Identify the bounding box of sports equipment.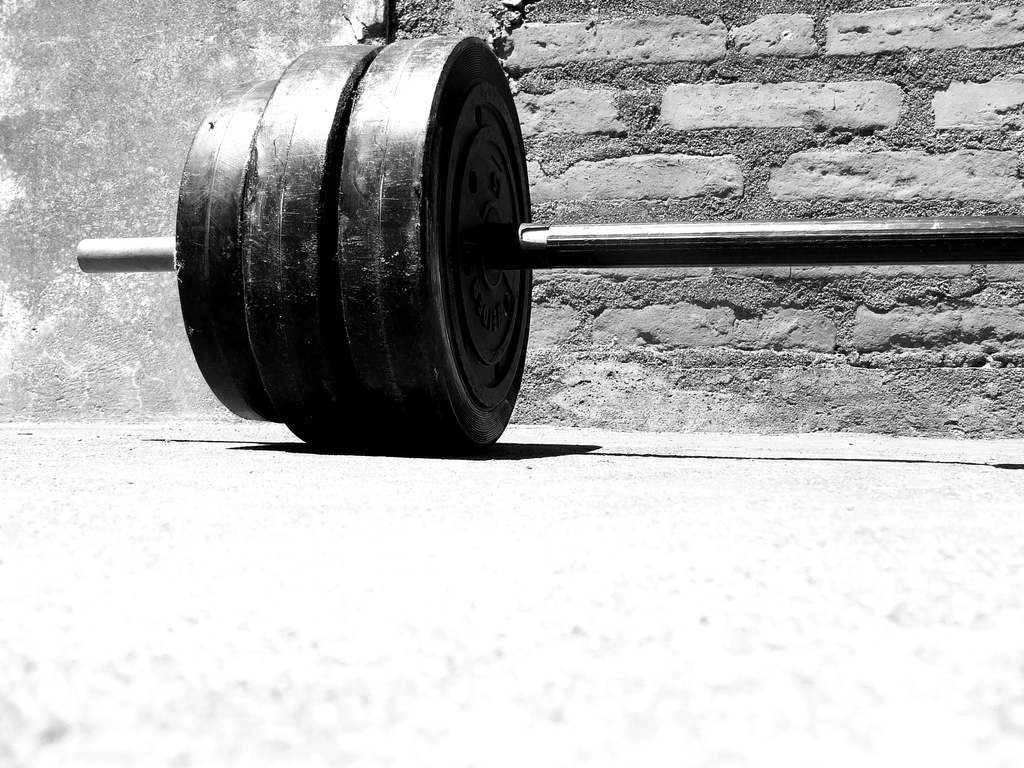
pyautogui.locateOnScreen(75, 32, 1023, 456).
